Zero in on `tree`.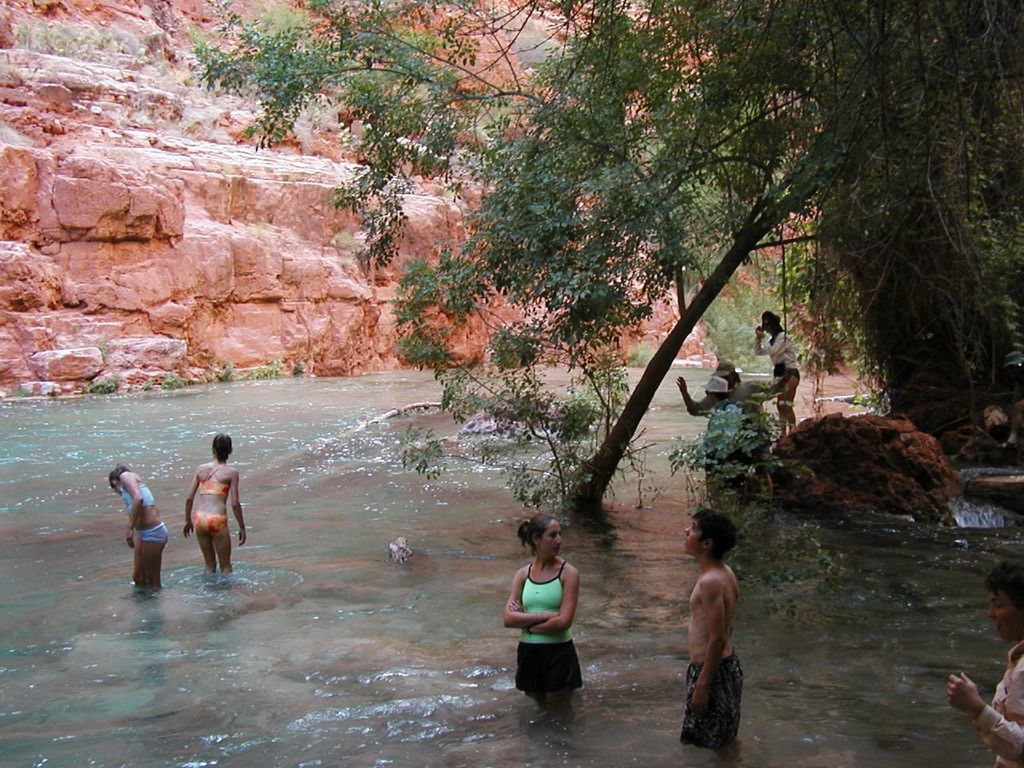
Zeroed in: x1=179, y1=0, x2=929, y2=524.
